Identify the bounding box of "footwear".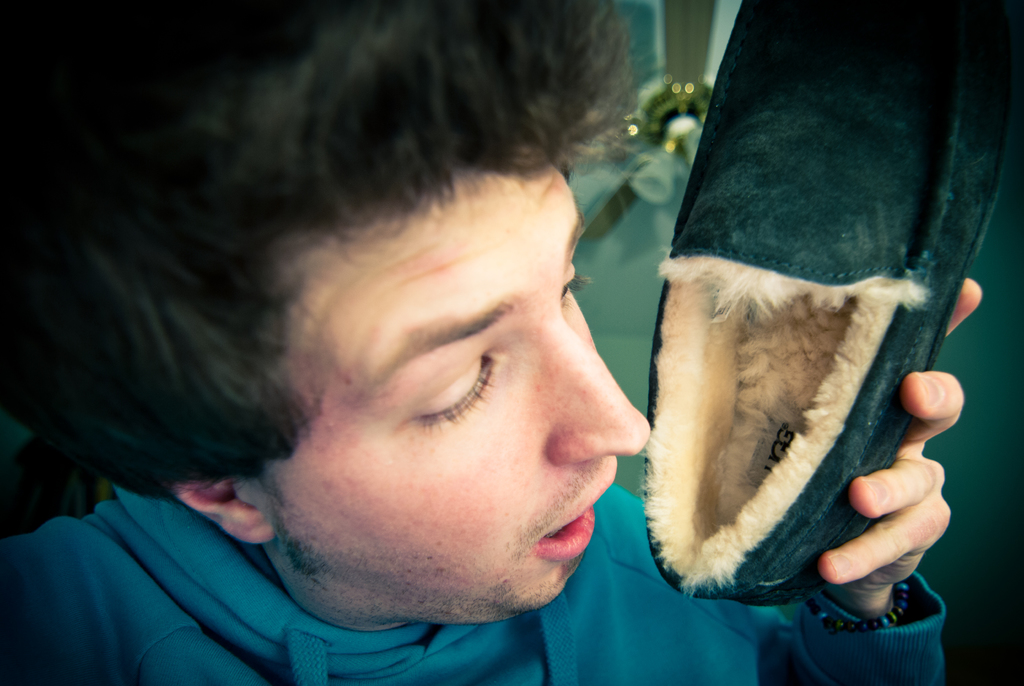
<box>639,0,1021,609</box>.
